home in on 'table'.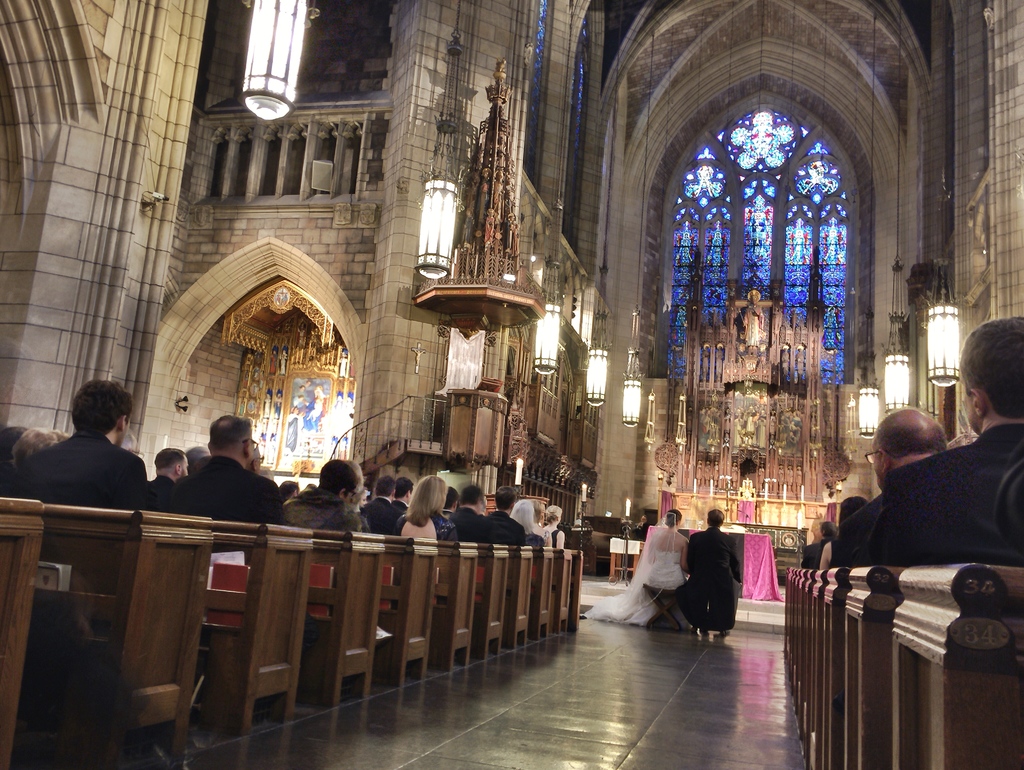
Homed in at (640, 521, 786, 612).
